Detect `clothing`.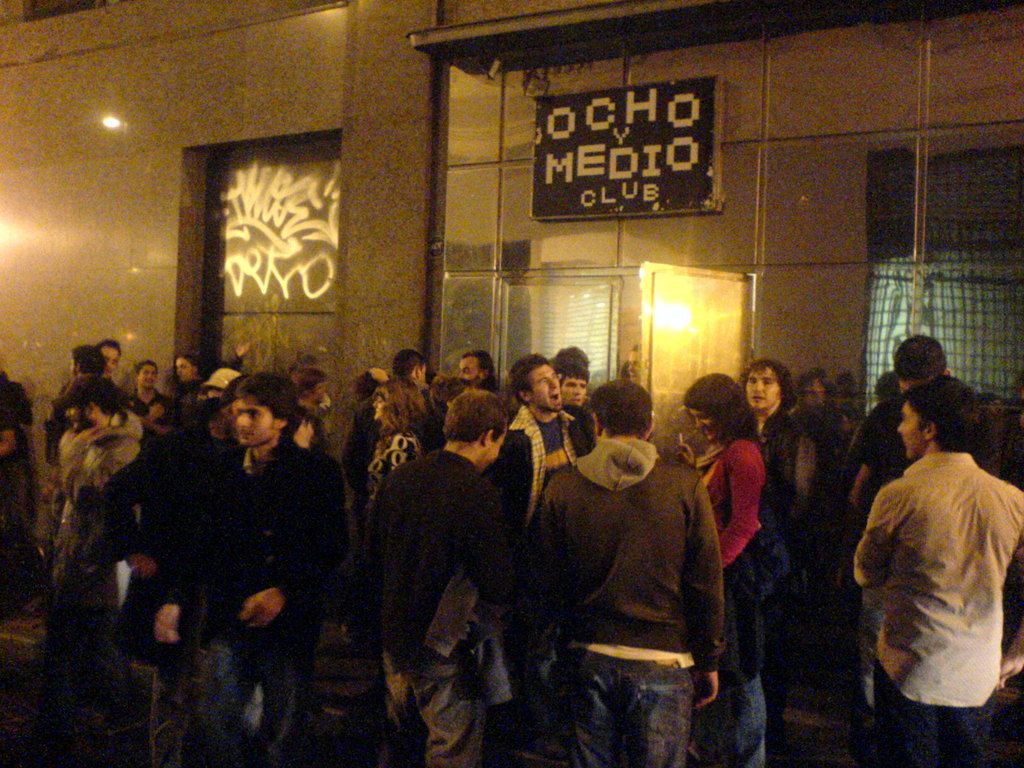
Detected at {"x1": 506, "y1": 408, "x2": 595, "y2": 519}.
